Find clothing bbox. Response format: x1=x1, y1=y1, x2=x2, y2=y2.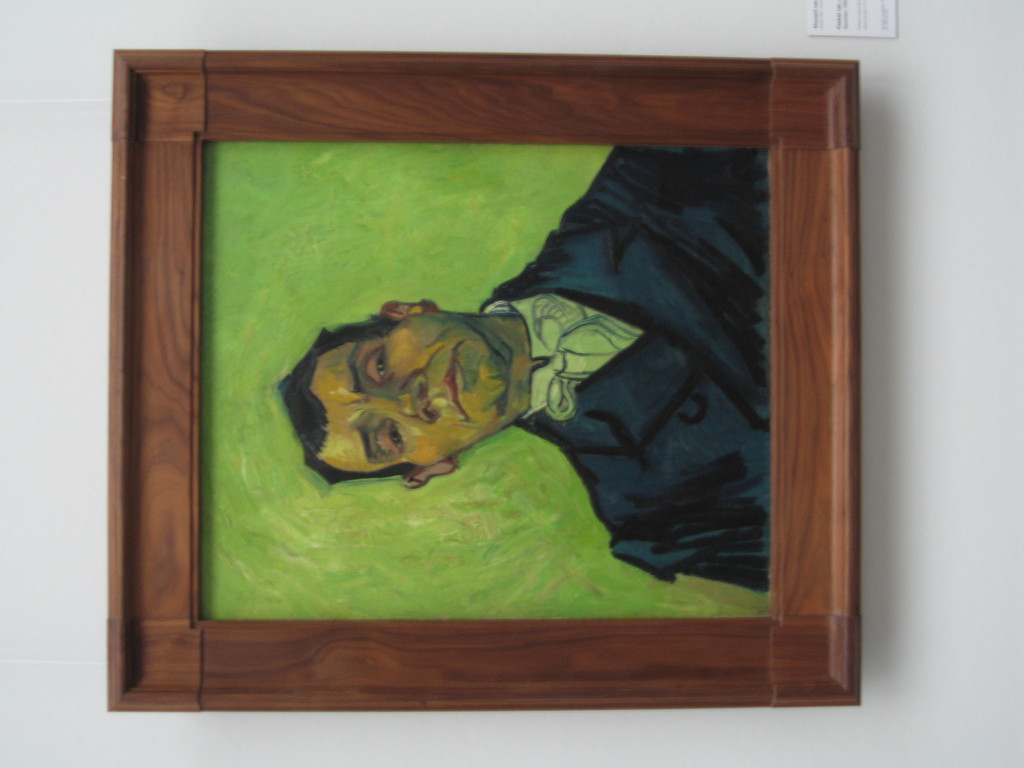
x1=459, y1=138, x2=778, y2=598.
